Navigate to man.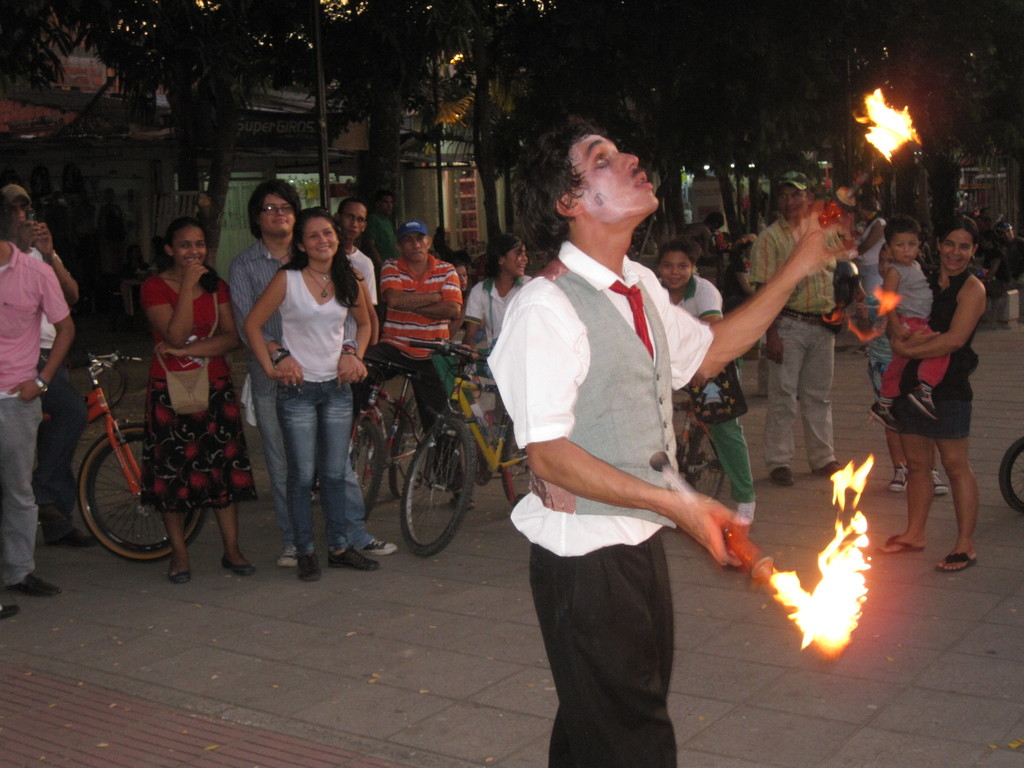
Navigation target: box=[297, 195, 387, 450].
